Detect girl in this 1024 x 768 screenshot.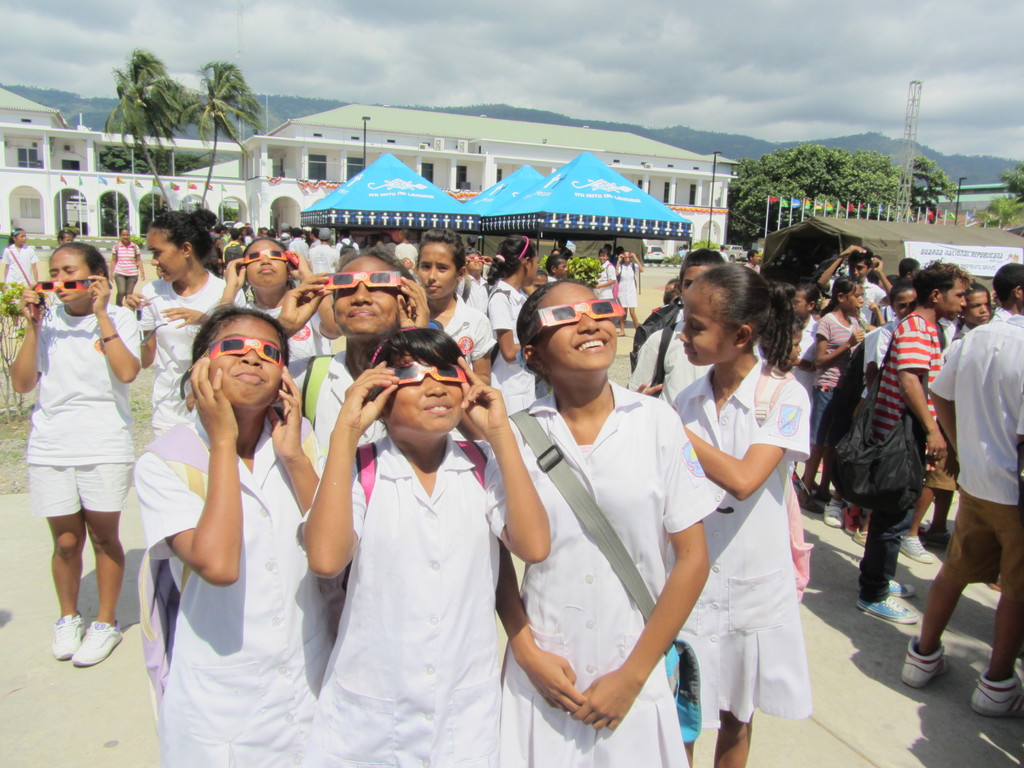
Detection: bbox=(494, 283, 710, 767).
